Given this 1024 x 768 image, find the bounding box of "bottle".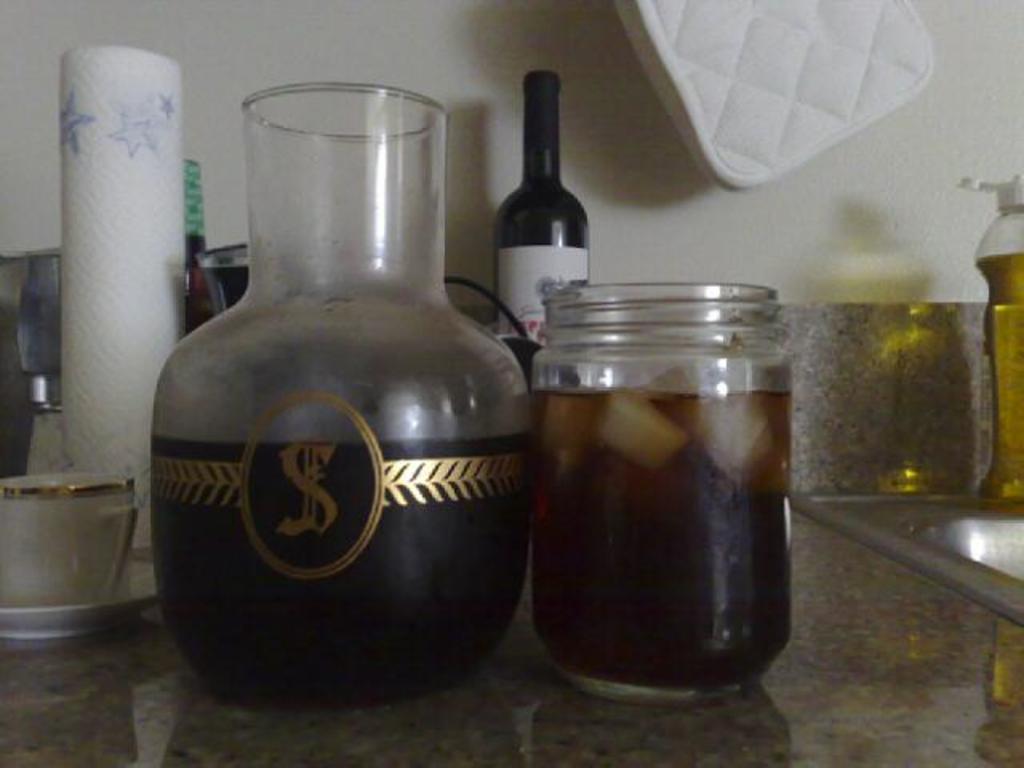
detection(194, 226, 242, 317).
